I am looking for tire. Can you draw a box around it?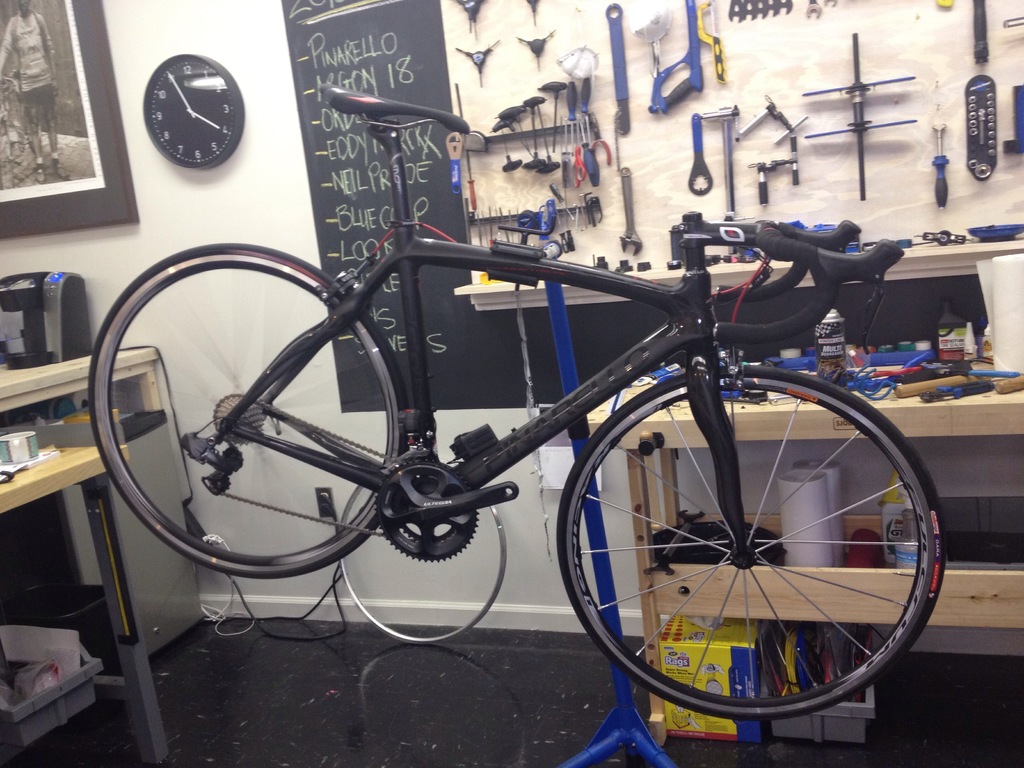
Sure, the bounding box is <bbox>568, 369, 934, 734</bbox>.
